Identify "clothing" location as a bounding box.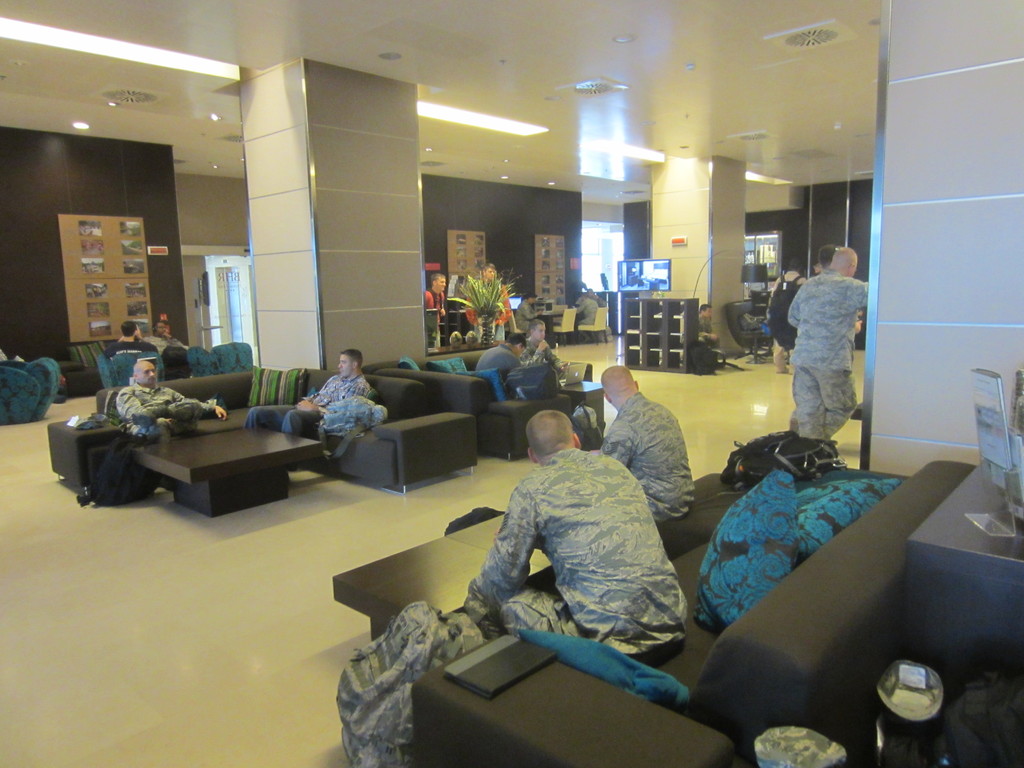
detection(463, 276, 515, 344).
